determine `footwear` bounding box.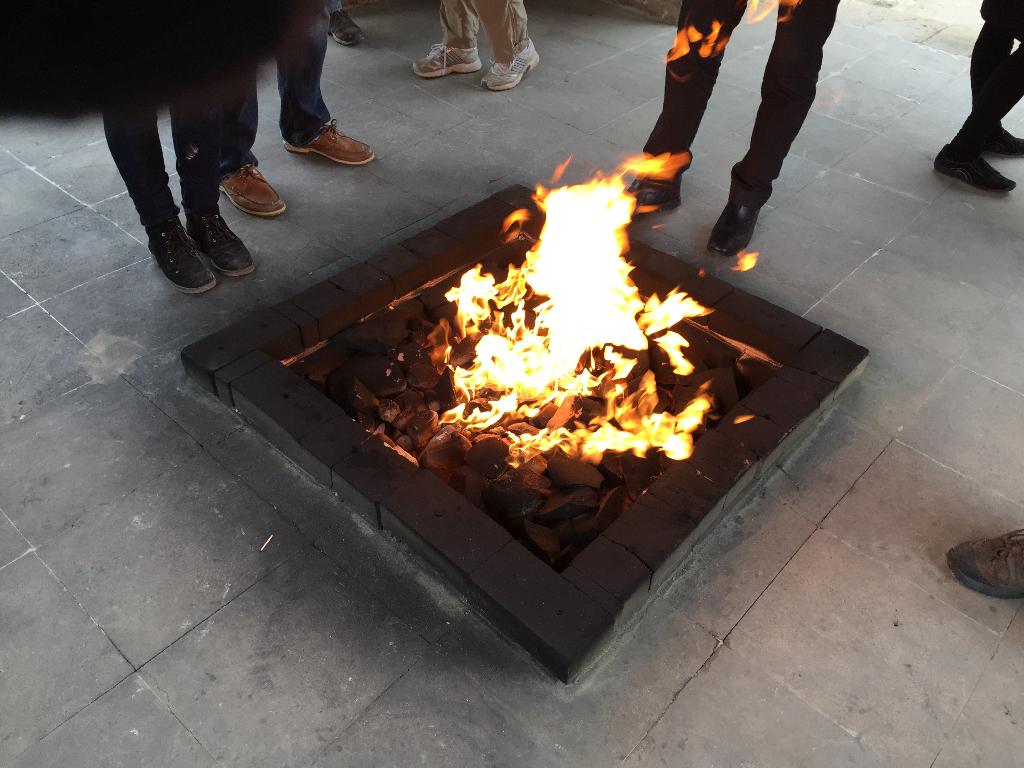
Determined: l=223, t=157, r=282, b=218.
